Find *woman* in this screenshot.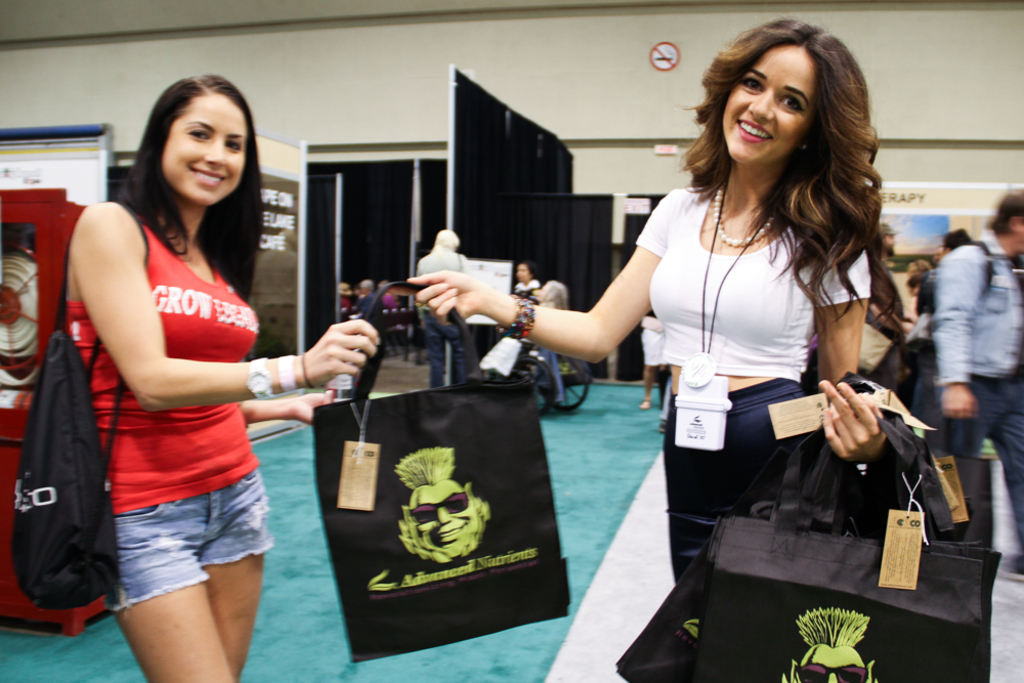
The bounding box for *woman* is locate(62, 72, 380, 682).
